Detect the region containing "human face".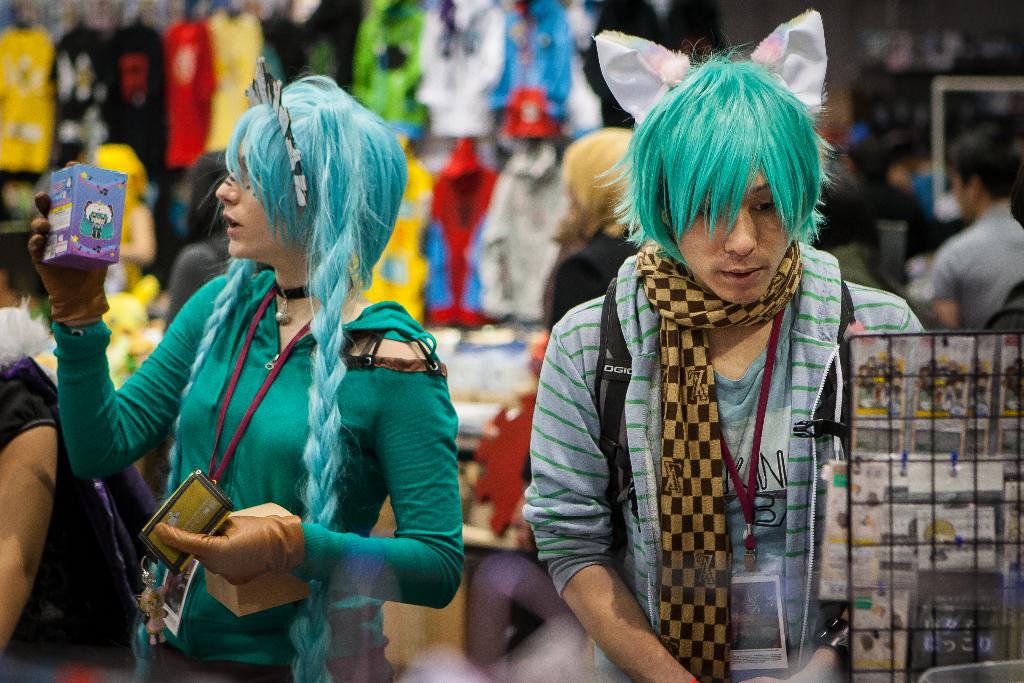
Rect(679, 172, 791, 302).
